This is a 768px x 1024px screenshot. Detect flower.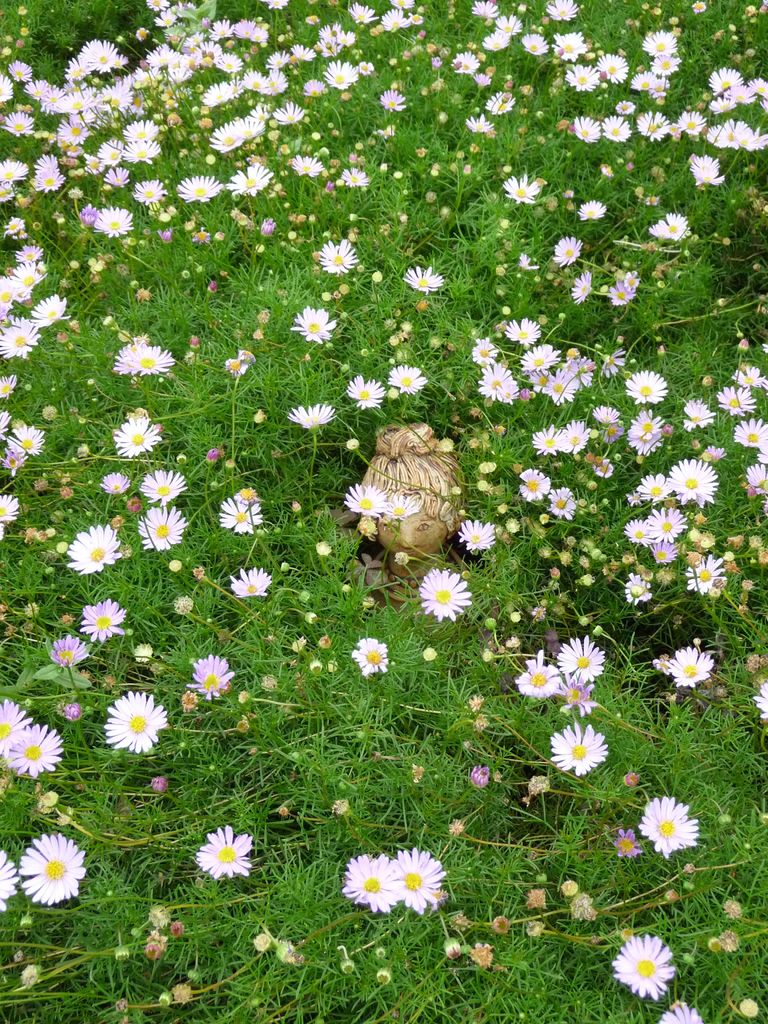
crop(557, 634, 606, 687).
